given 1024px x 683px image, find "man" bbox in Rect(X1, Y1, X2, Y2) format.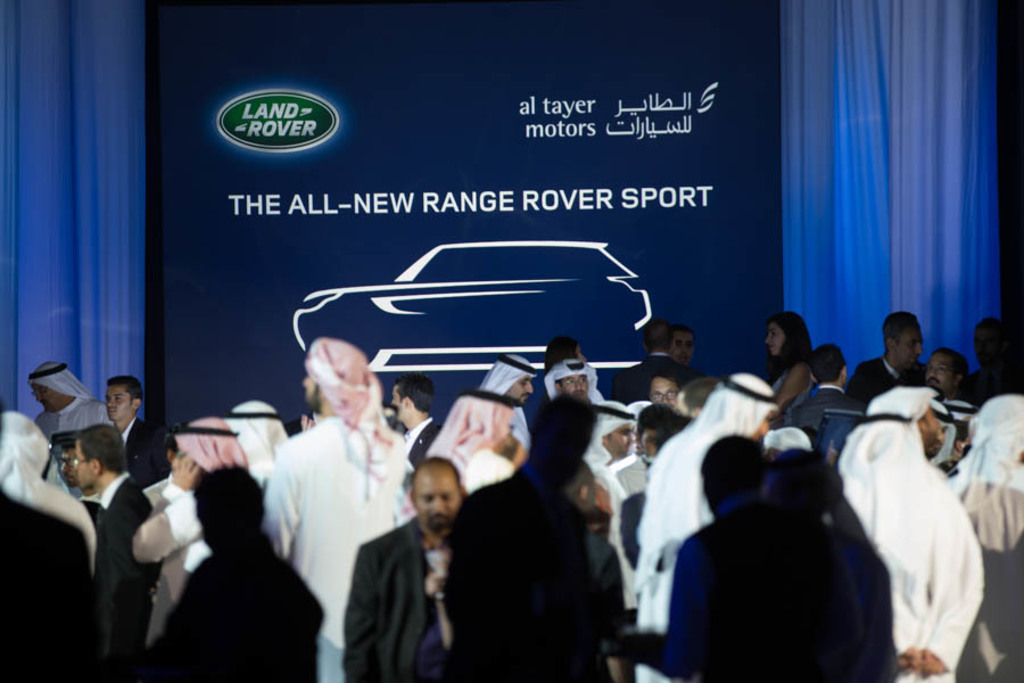
Rect(100, 370, 173, 489).
